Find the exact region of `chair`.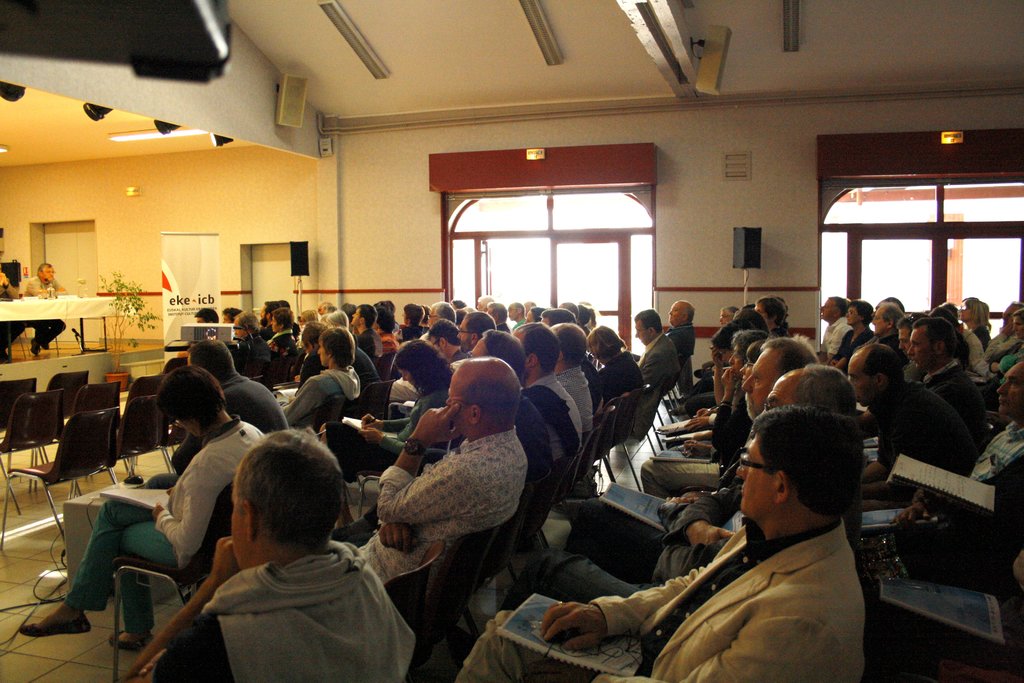
Exact region: bbox(104, 476, 232, 614).
